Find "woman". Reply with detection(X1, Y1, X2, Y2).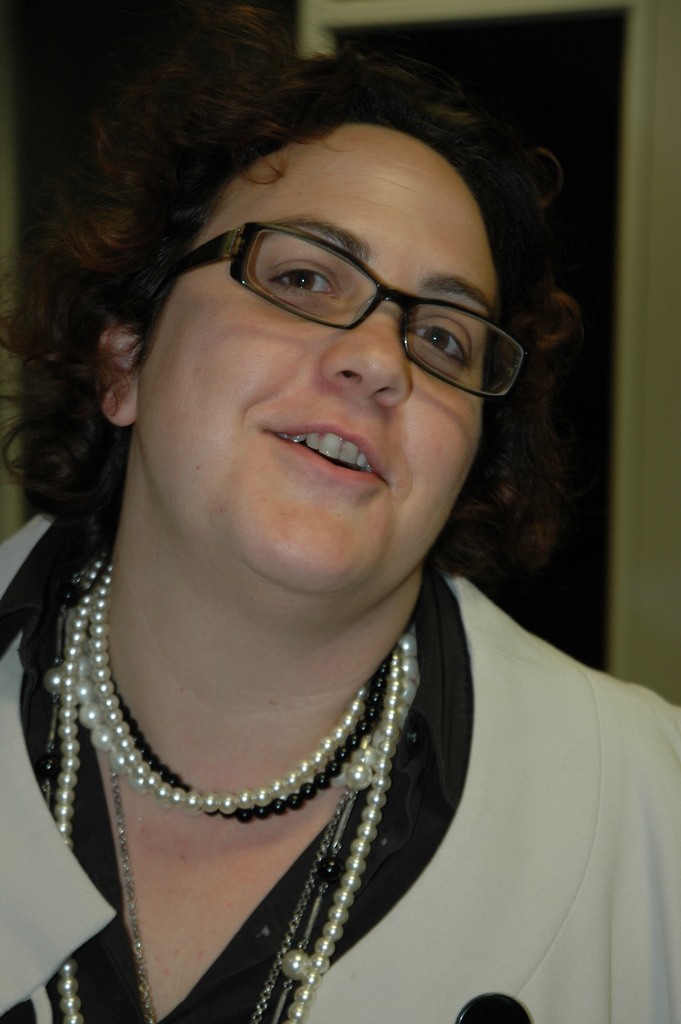
detection(0, 45, 630, 1023).
